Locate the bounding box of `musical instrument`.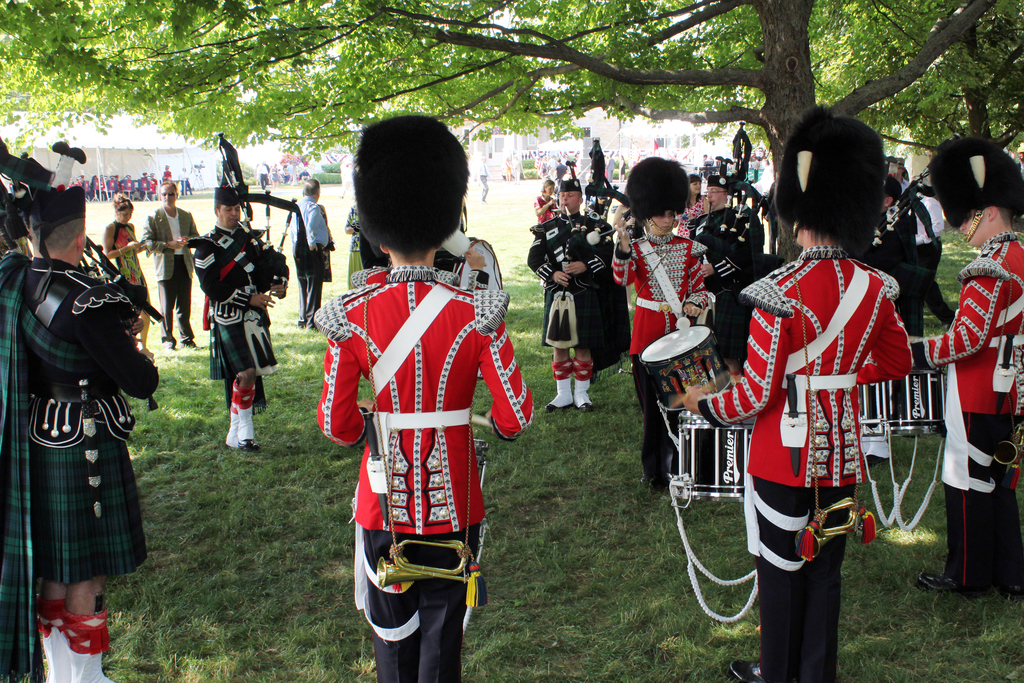
Bounding box: [left=851, top=132, right=962, bottom=263].
